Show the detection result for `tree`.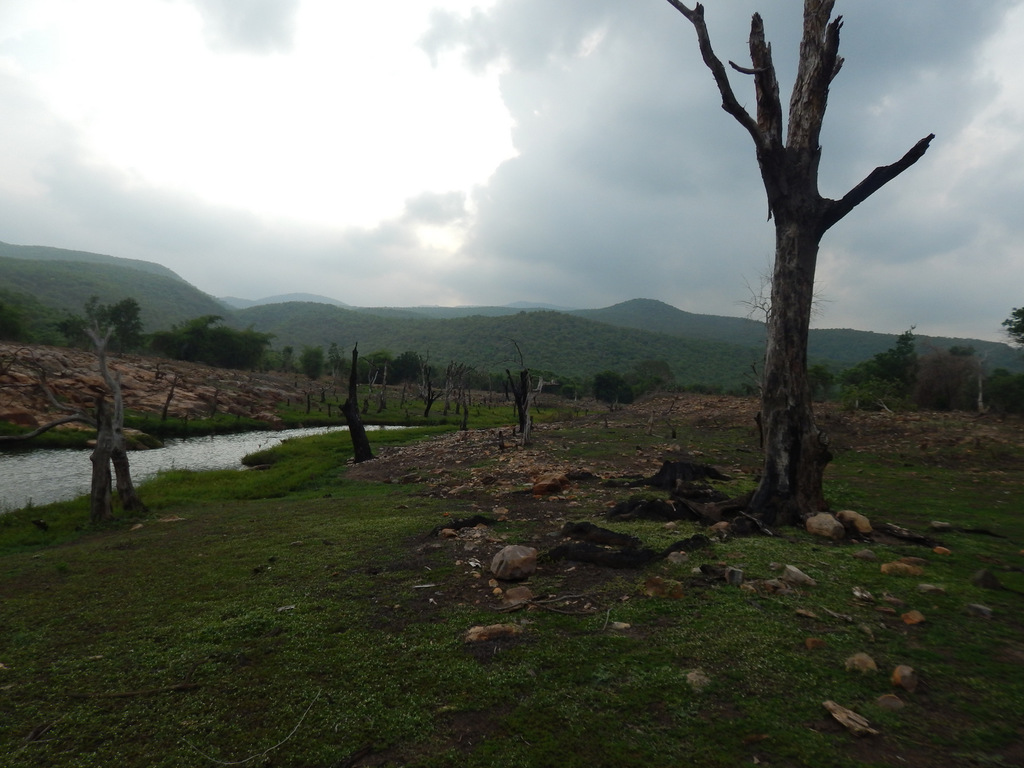
{"x1": 388, "y1": 349, "x2": 440, "y2": 387}.
